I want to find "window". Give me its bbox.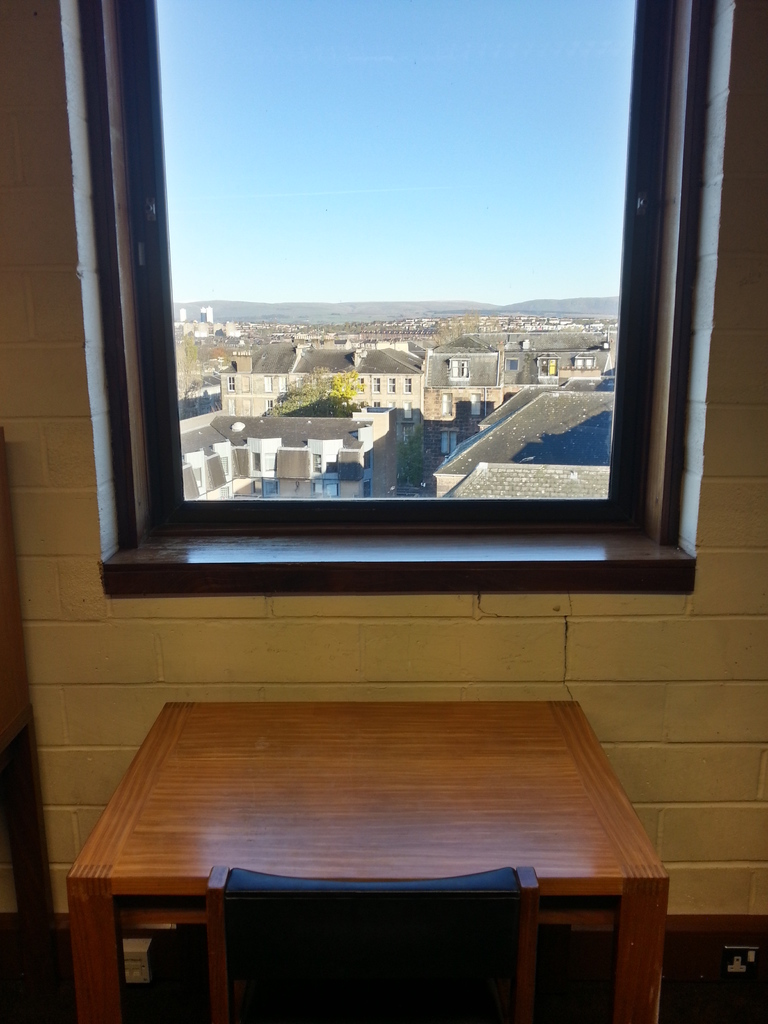
bbox=[360, 445, 374, 470].
